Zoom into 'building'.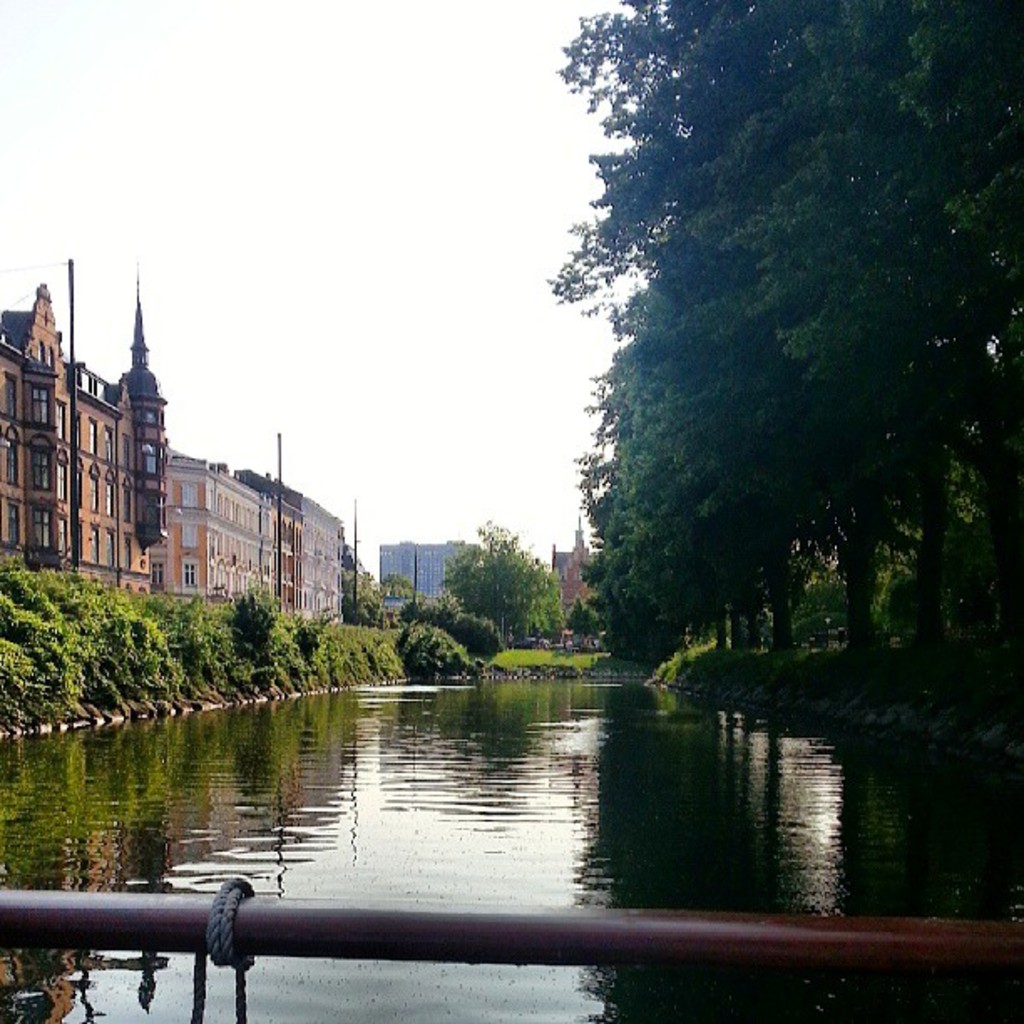
Zoom target: 0 286 348 621.
